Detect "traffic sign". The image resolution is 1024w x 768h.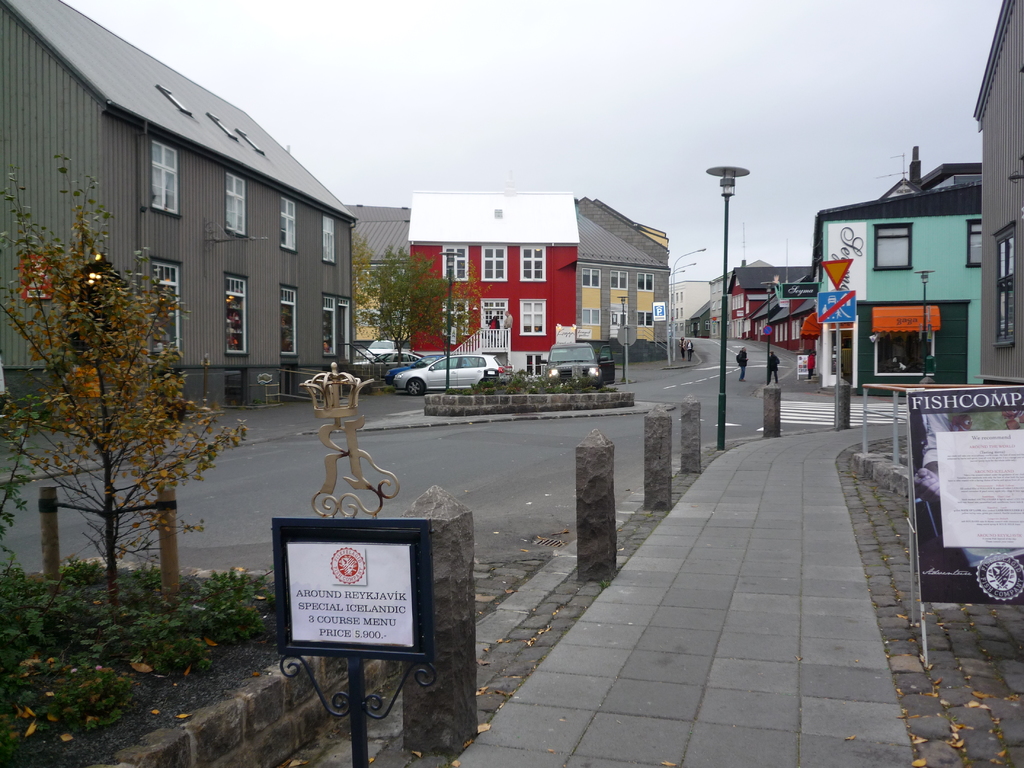
821, 257, 852, 287.
